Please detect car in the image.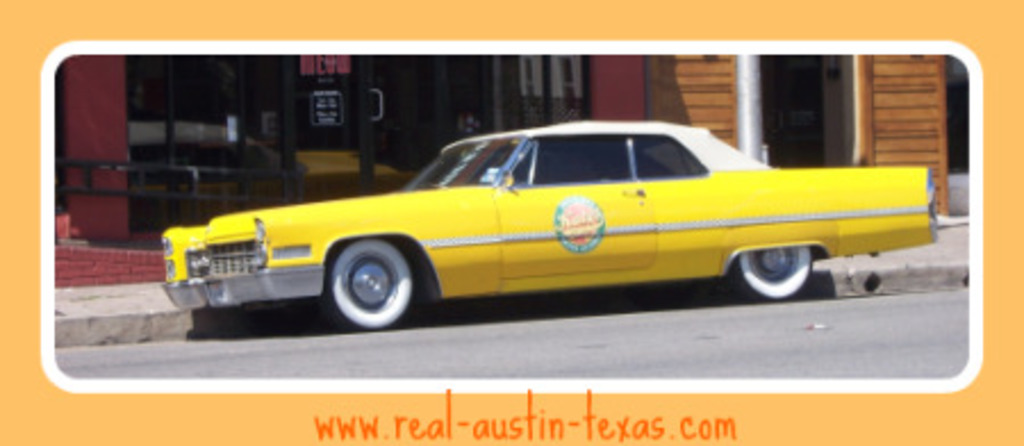
region(164, 121, 940, 325).
